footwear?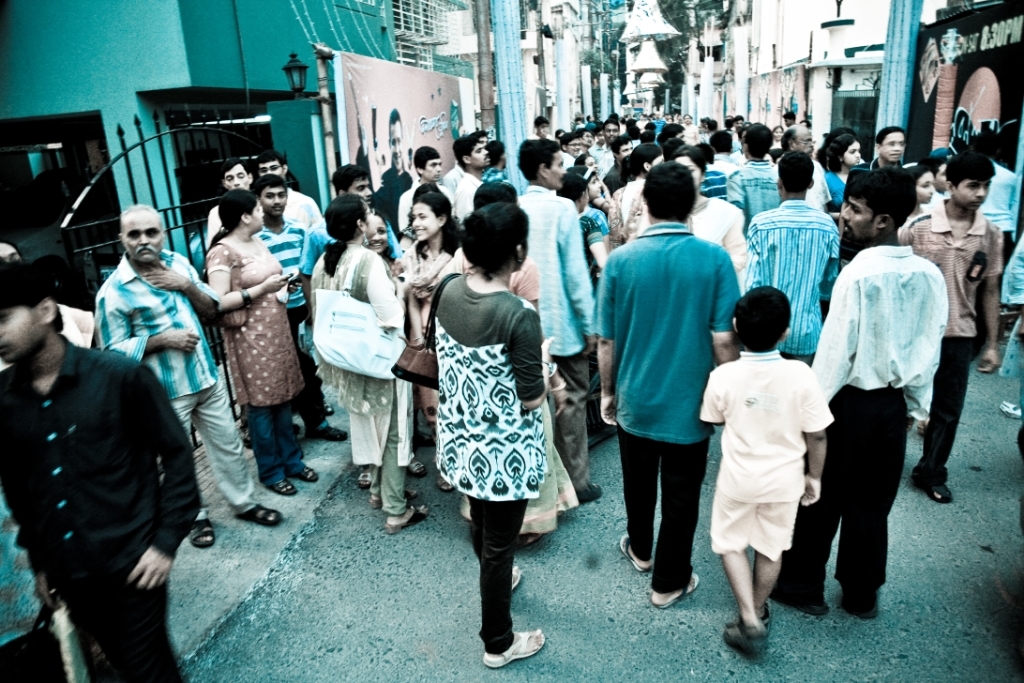
<region>187, 519, 217, 548</region>
